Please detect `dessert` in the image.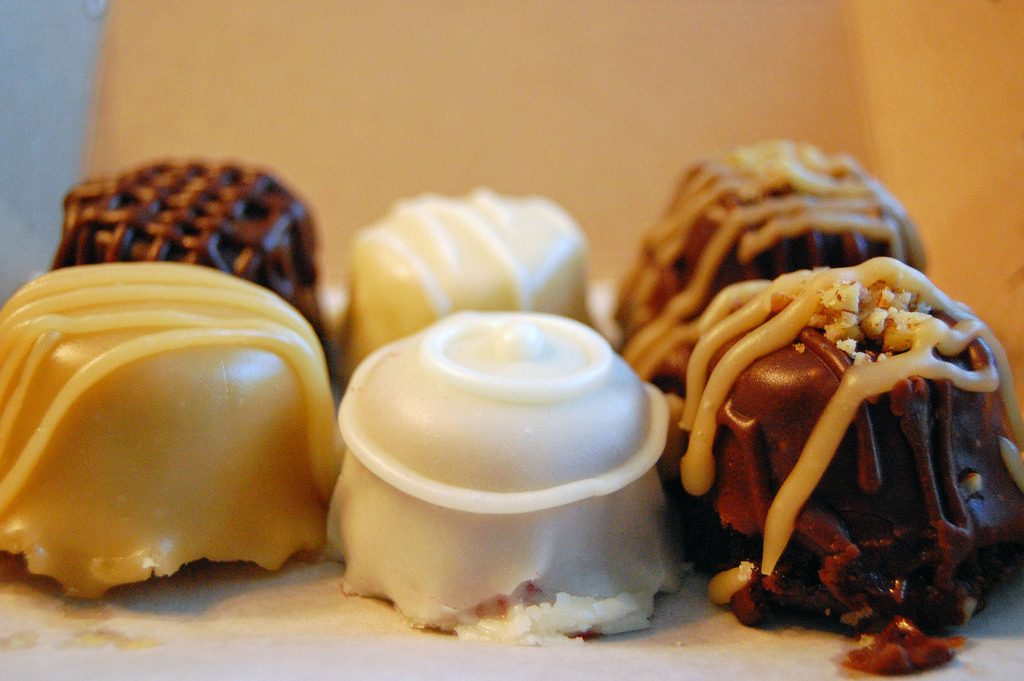
box(337, 297, 673, 629).
